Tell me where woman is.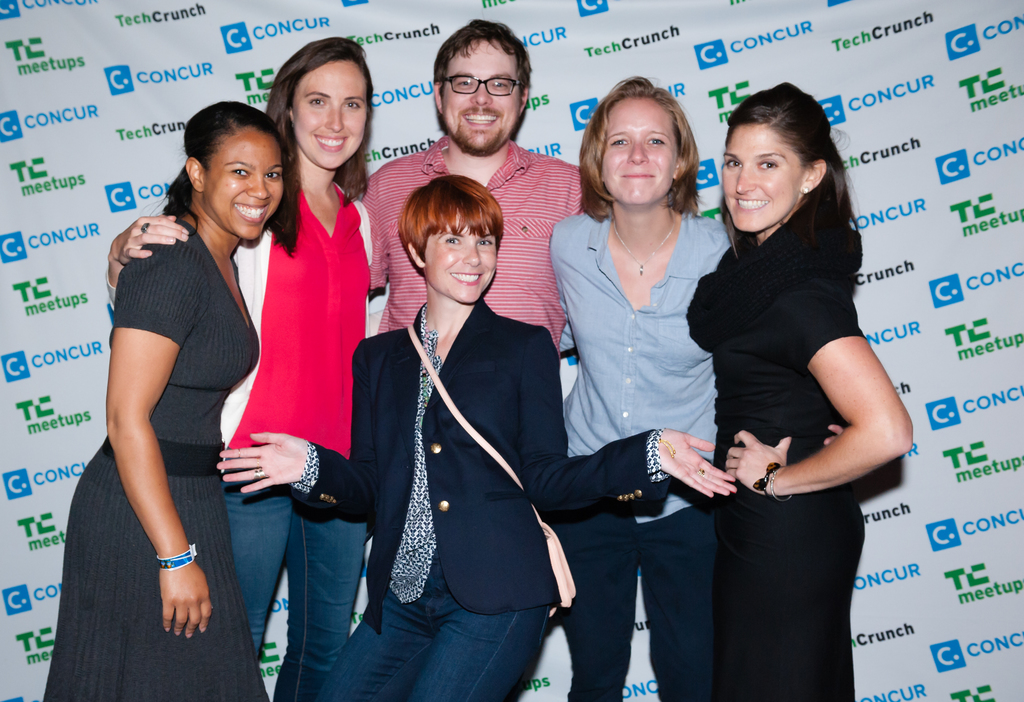
woman is at Rect(548, 75, 729, 701).
